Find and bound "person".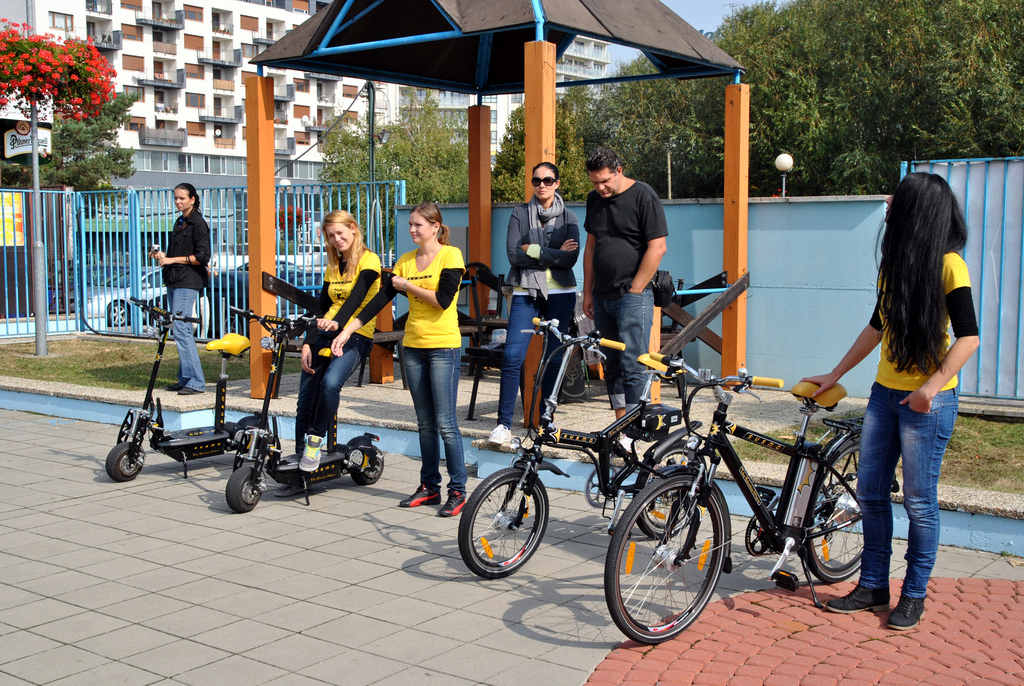
Bound: [left=329, top=197, right=465, bottom=523].
